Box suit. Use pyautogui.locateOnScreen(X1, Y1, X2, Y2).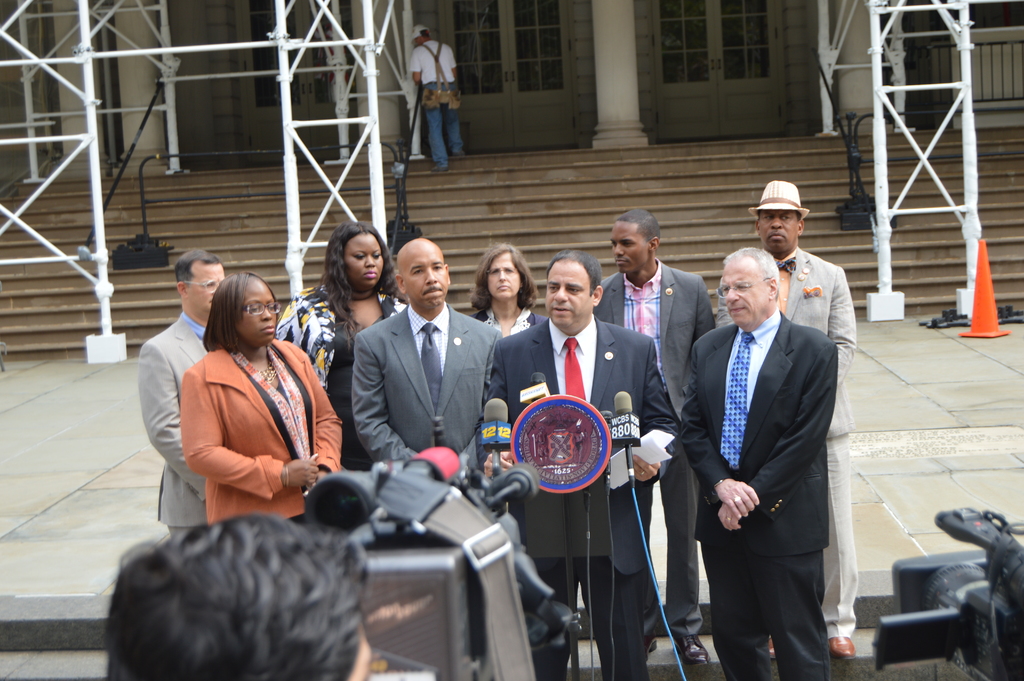
pyautogui.locateOnScreen(595, 270, 716, 637).
